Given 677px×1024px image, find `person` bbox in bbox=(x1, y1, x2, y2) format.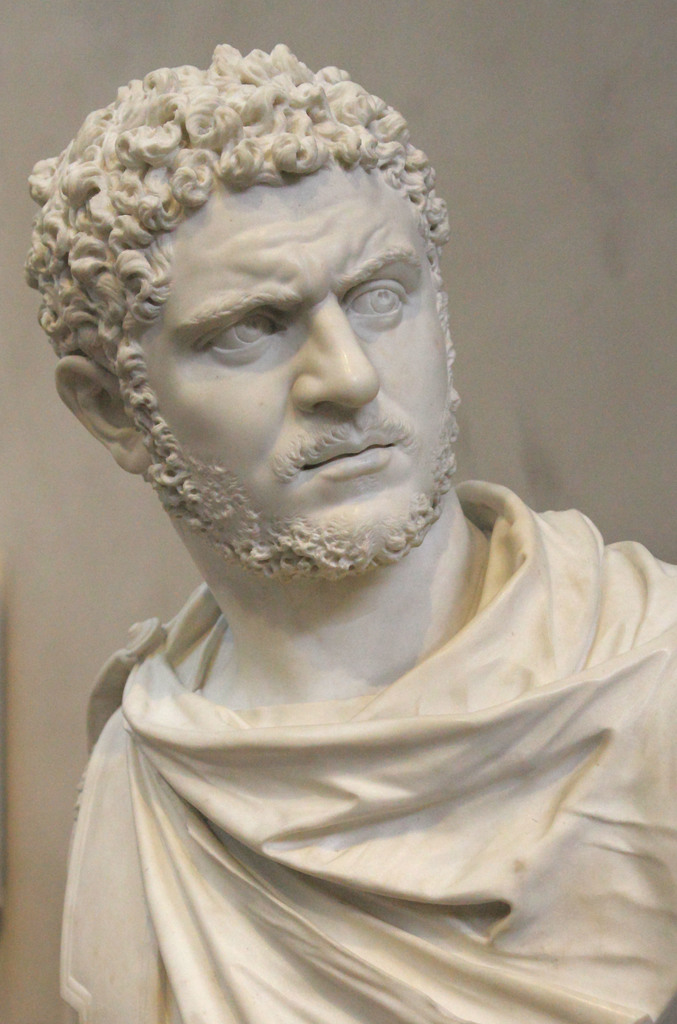
bbox=(28, 47, 676, 1023).
